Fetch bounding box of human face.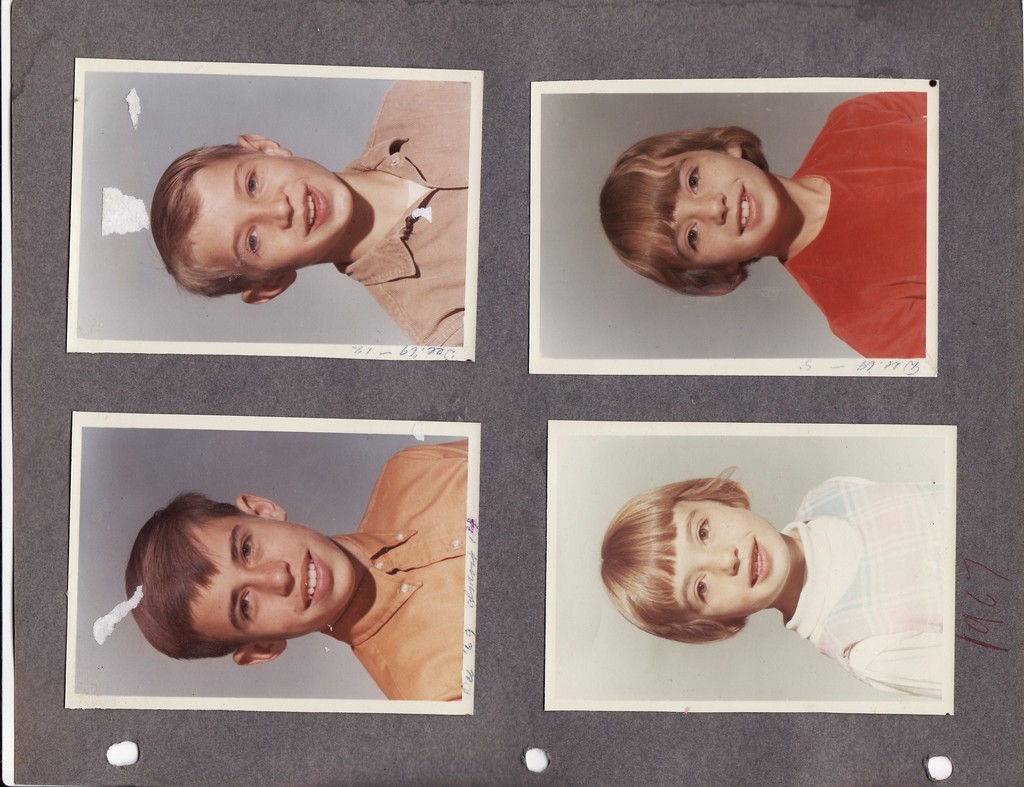
Bbox: box(186, 155, 350, 268).
